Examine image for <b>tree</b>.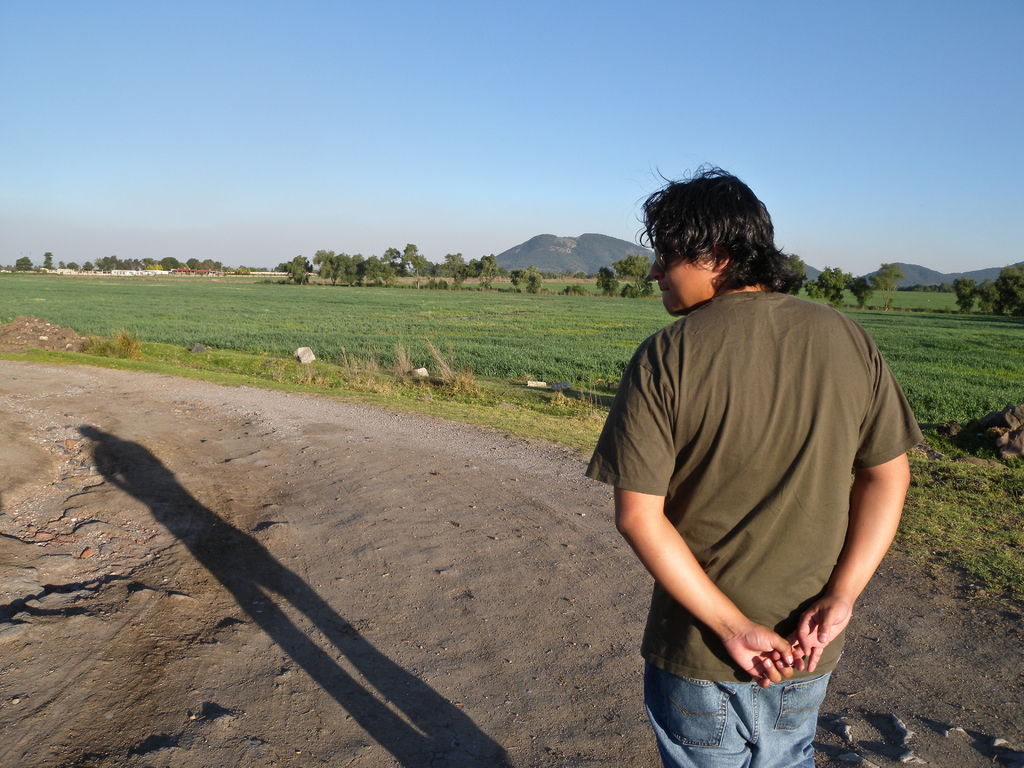
Examination result: bbox=(867, 261, 903, 307).
